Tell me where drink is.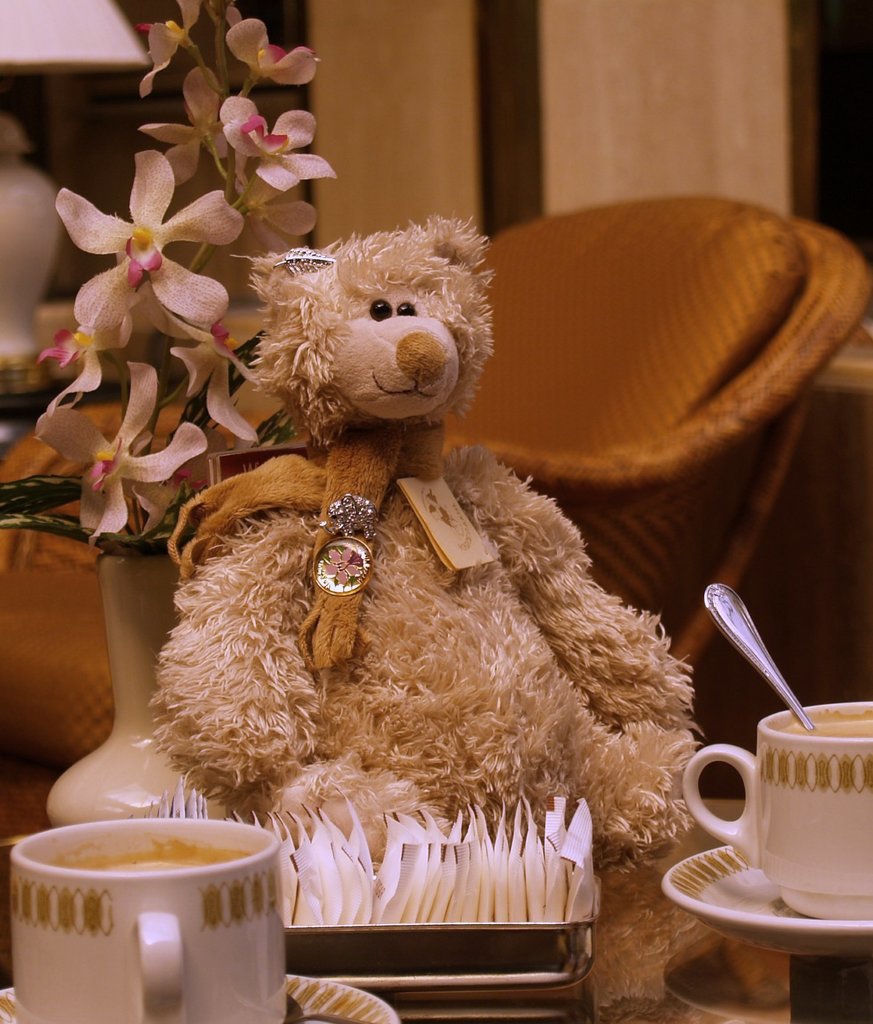
drink is at x1=784 y1=717 x2=872 y2=738.
